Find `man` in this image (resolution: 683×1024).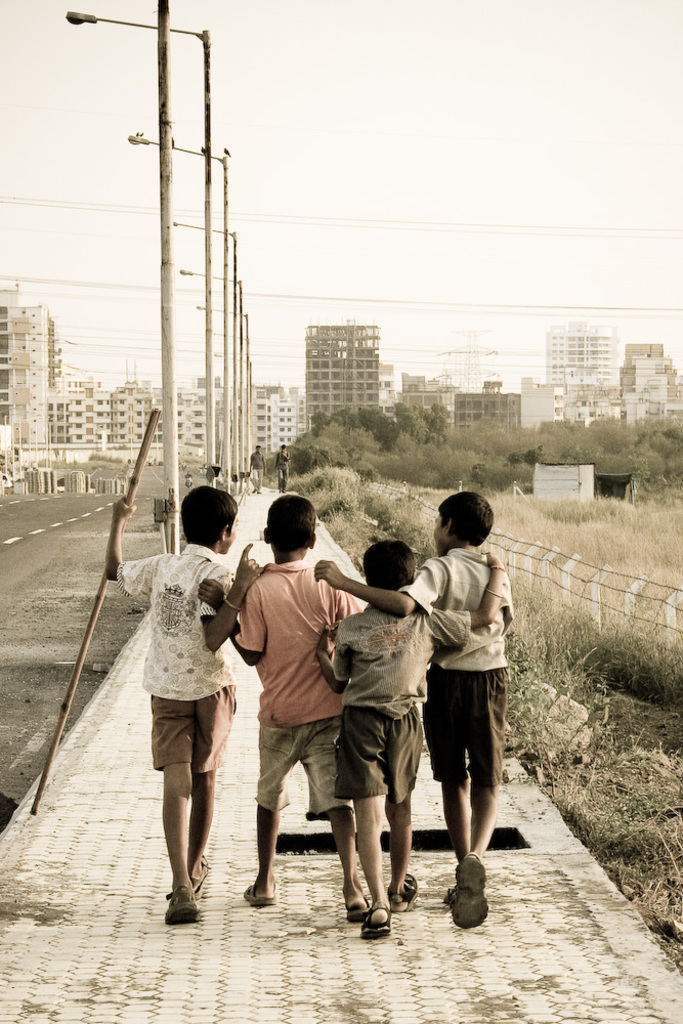
276/439/291/496.
